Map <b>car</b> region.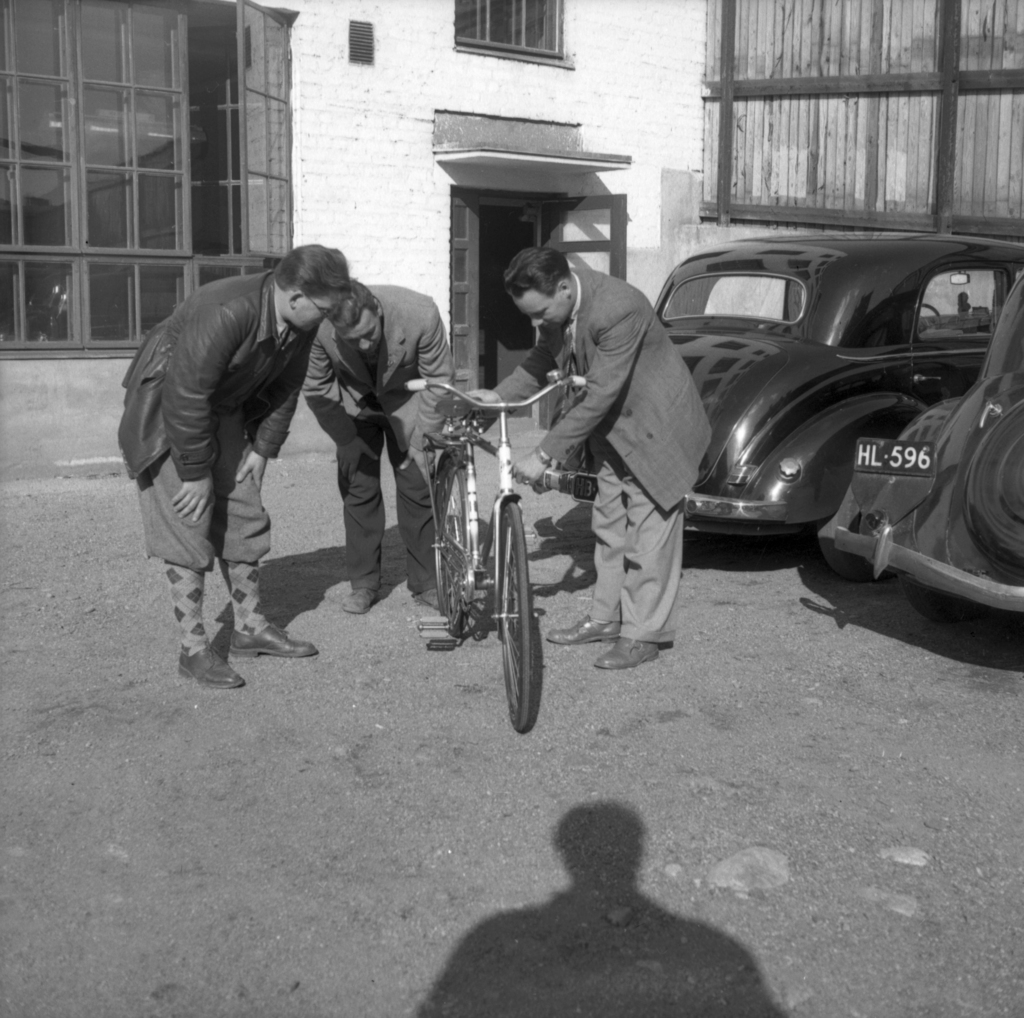
Mapped to rect(831, 264, 1023, 622).
